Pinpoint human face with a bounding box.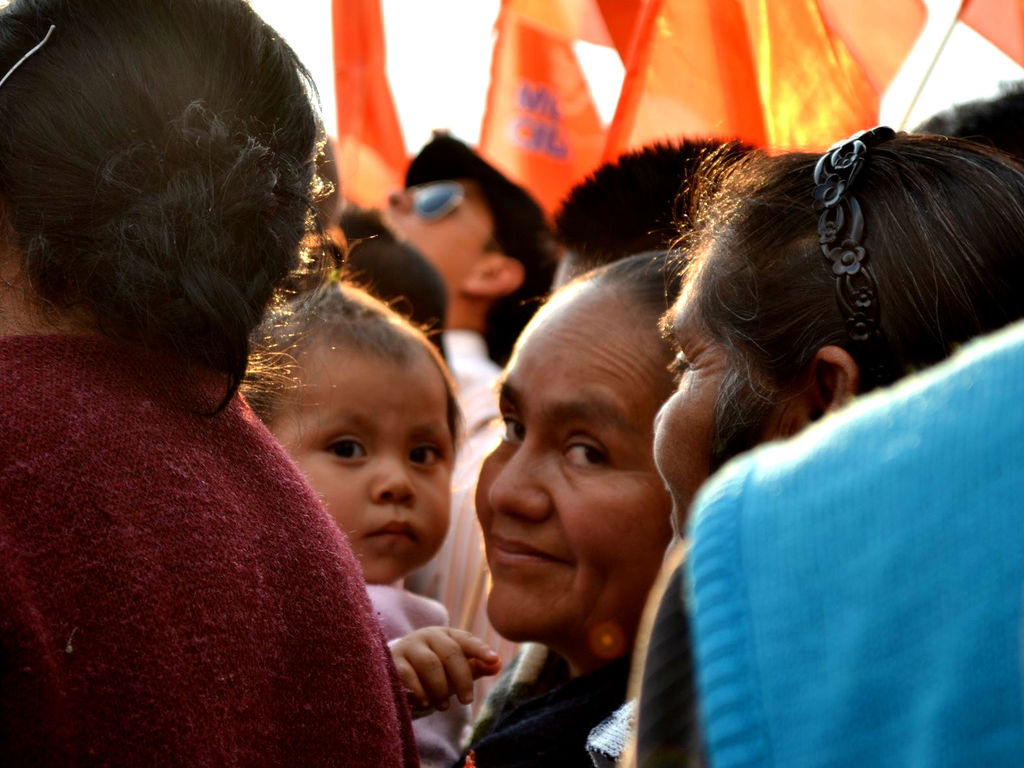
650,249,793,535.
